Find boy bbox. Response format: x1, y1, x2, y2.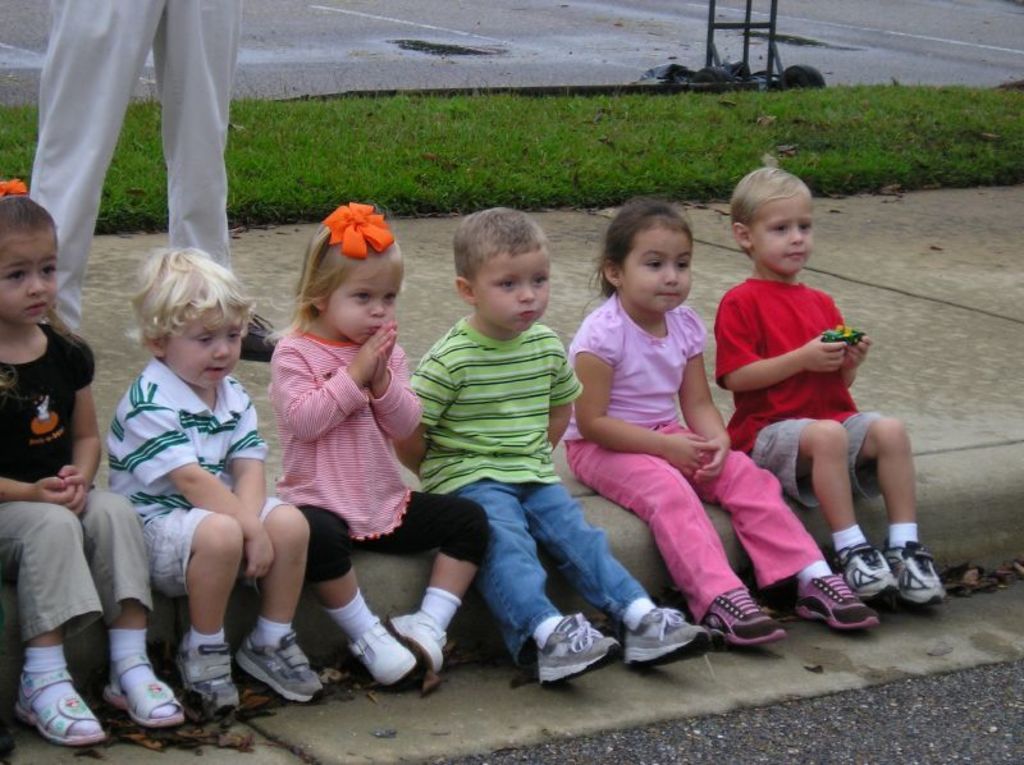
393, 207, 620, 683.
